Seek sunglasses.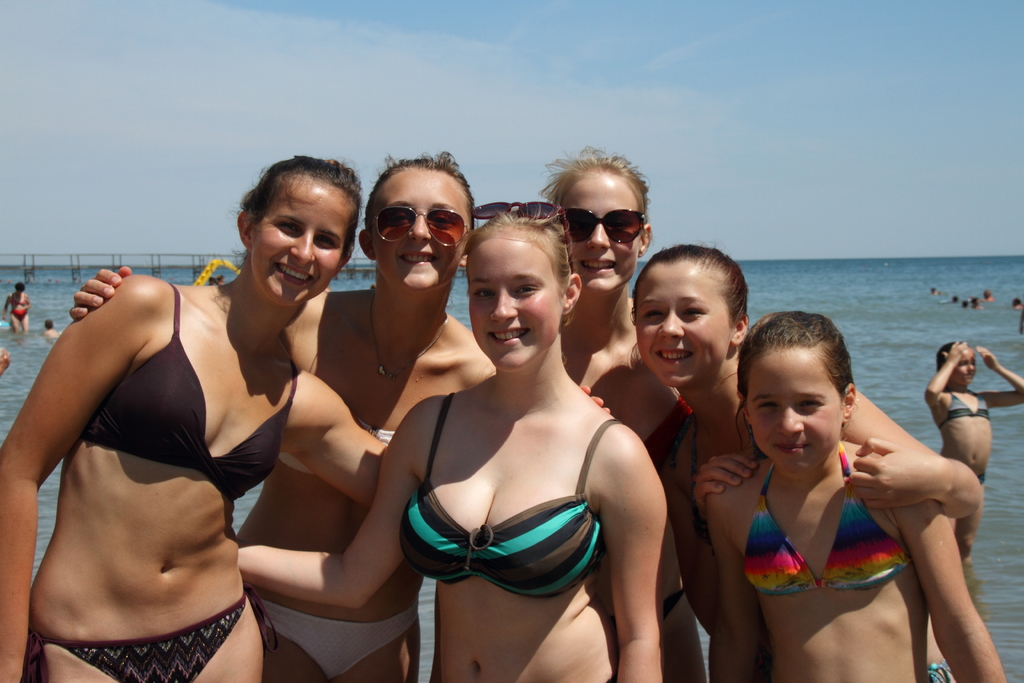
{"x1": 373, "y1": 209, "x2": 470, "y2": 250}.
